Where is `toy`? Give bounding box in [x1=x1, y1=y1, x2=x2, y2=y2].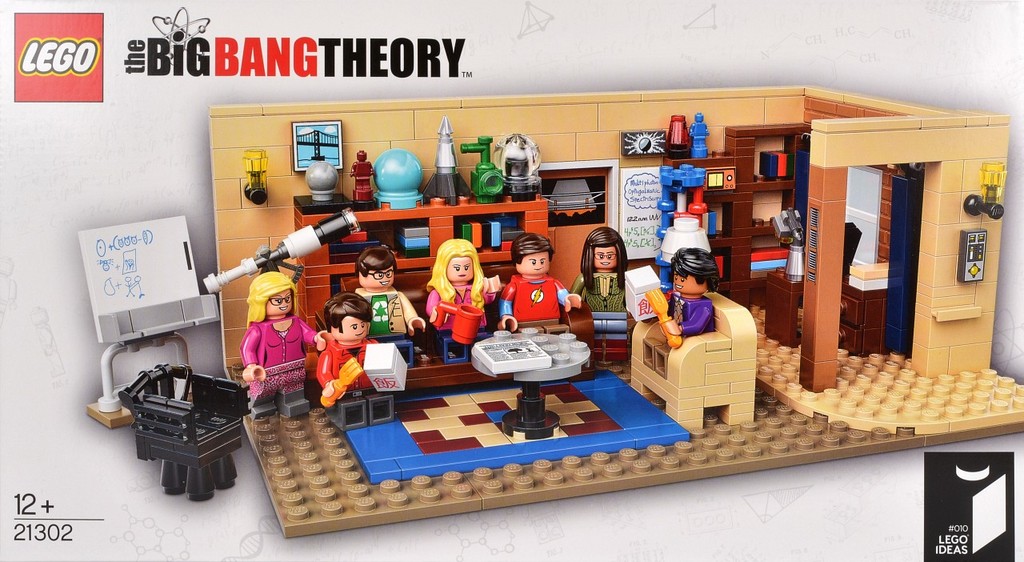
[x1=845, y1=166, x2=906, y2=358].
